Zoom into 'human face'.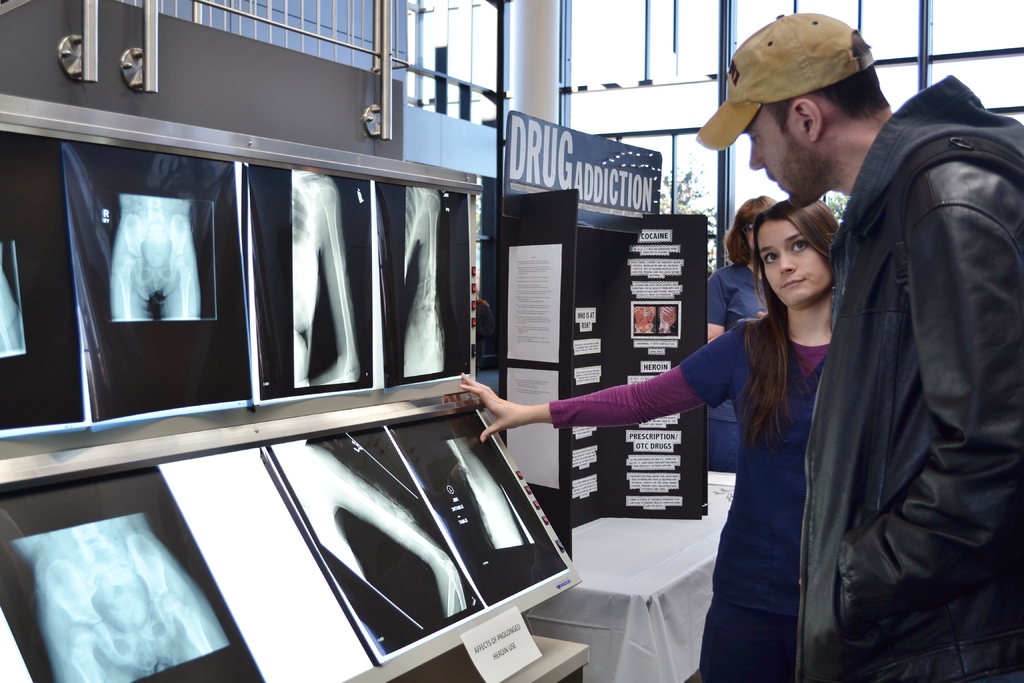
Zoom target: (760,215,838,308).
